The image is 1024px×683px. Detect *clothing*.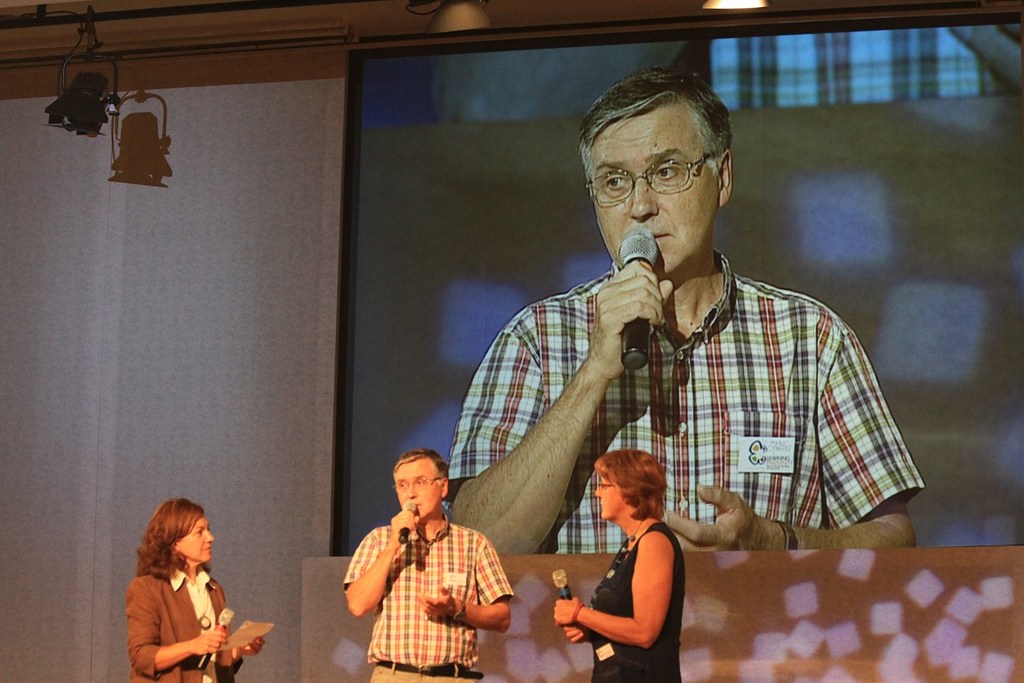
Detection: detection(122, 560, 246, 680).
